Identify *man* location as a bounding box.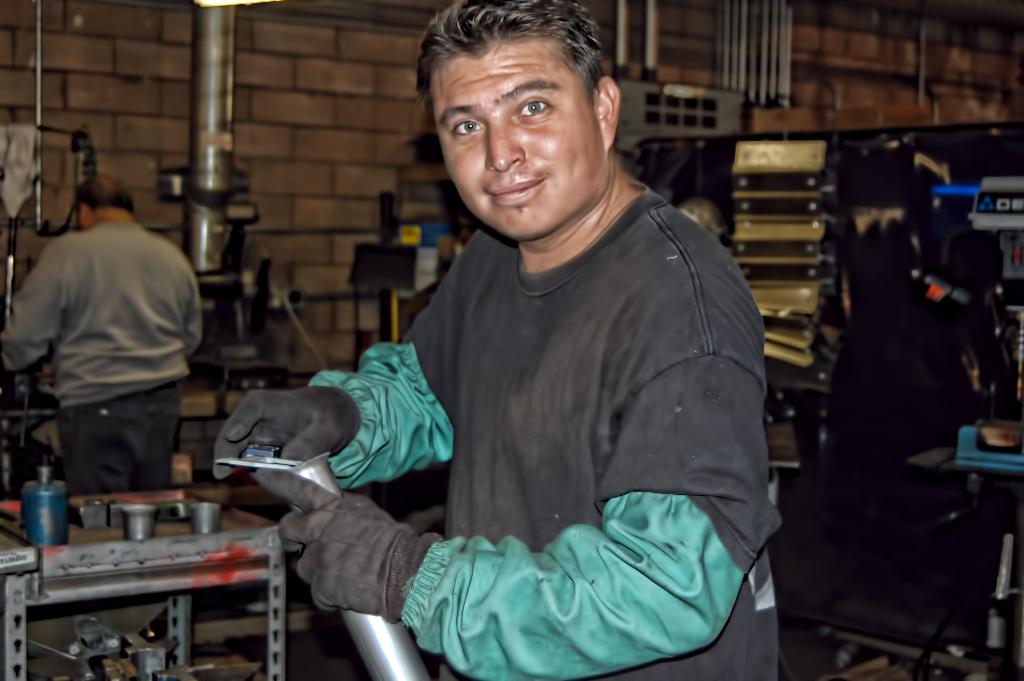
locate(228, 21, 808, 677).
